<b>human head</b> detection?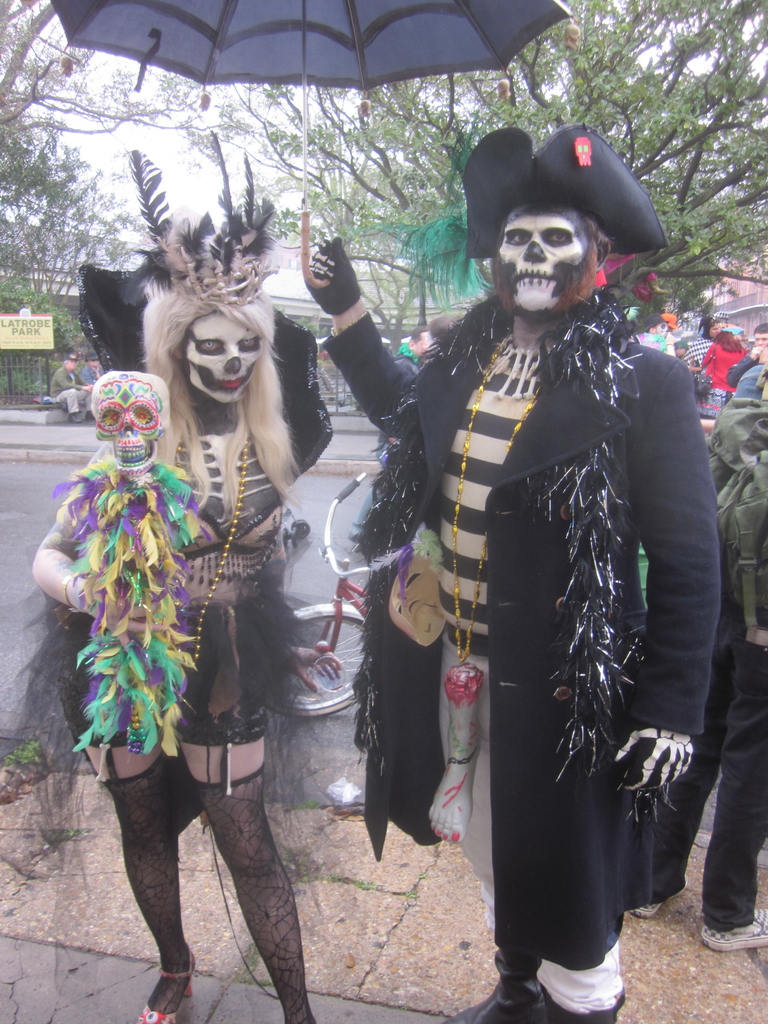
x1=674, y1=338, x2=688, y2=358
